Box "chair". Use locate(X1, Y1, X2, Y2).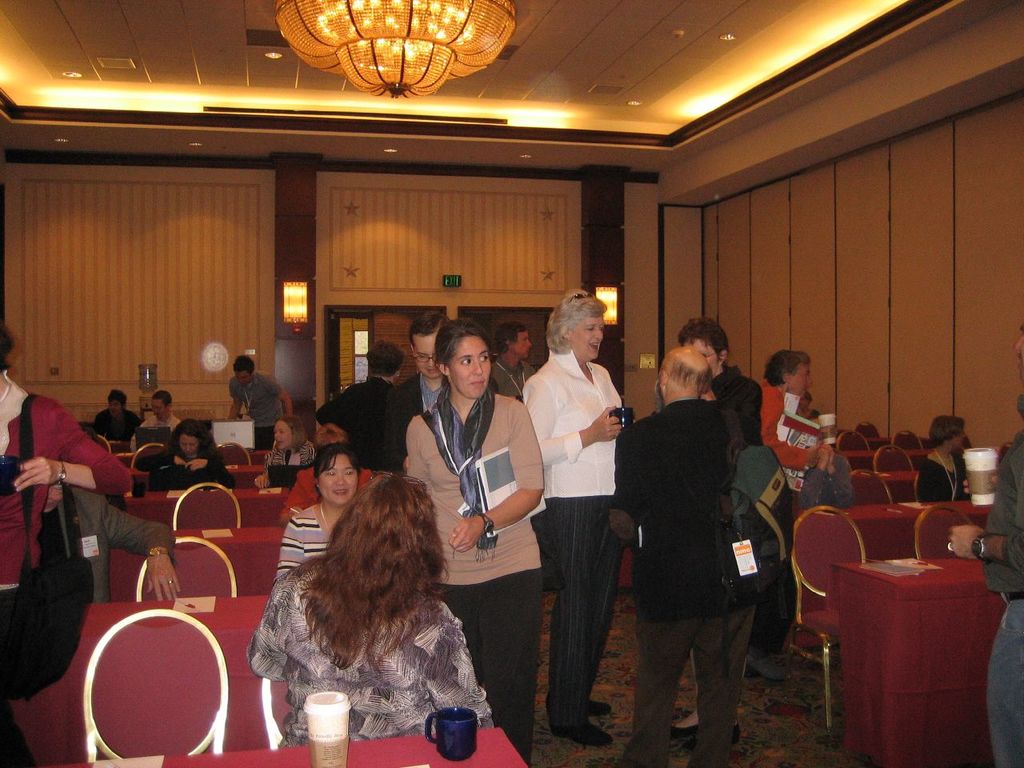
locate(215, 435, 253, 465).
